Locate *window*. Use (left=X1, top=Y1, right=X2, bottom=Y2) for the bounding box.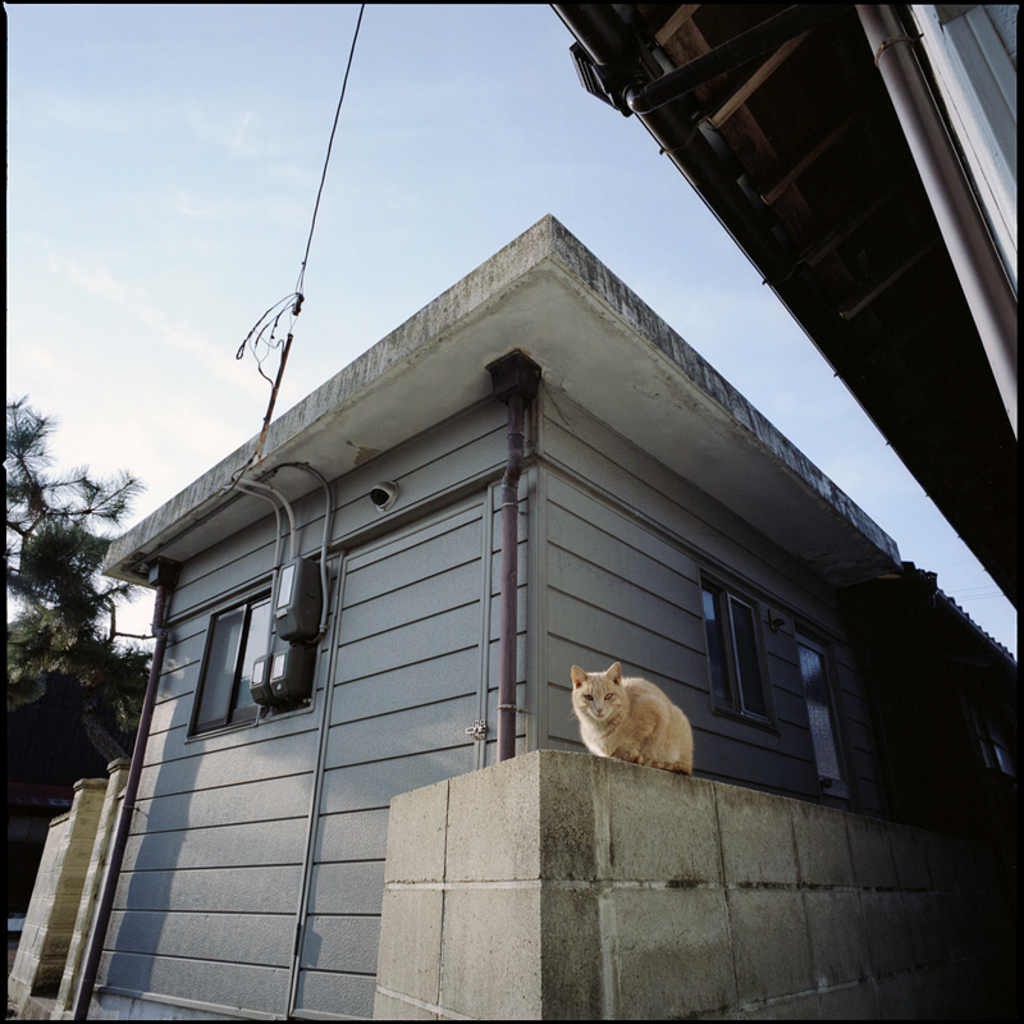
(left=694, top=571, right=773, bottom=732).
